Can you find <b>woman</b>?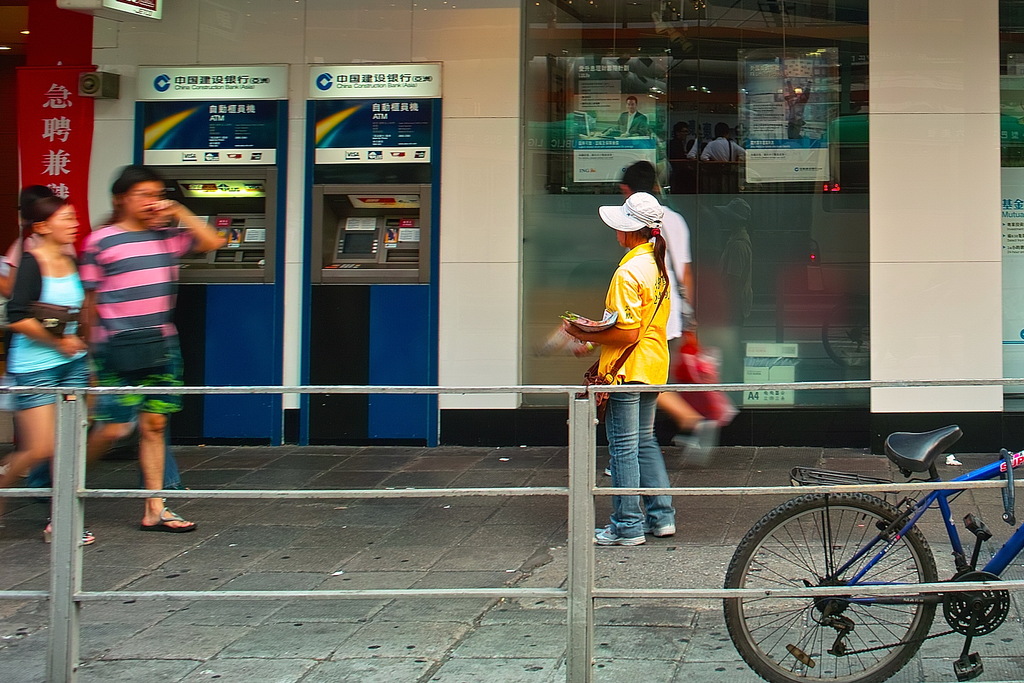
Yes, bounding box: 0, 191, 107, 548.
